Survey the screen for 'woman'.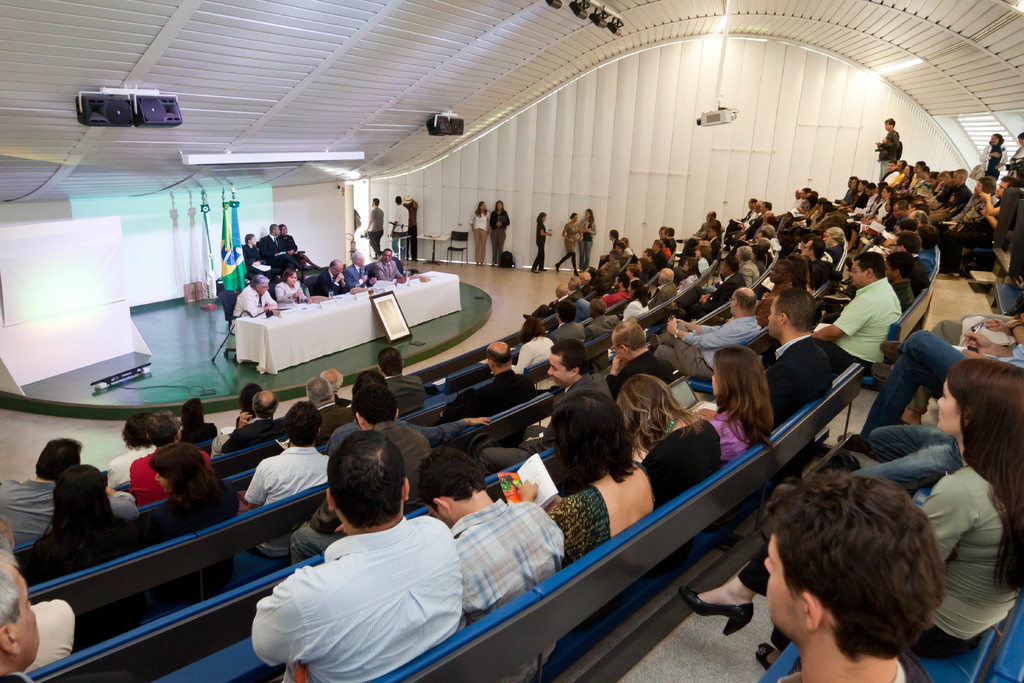
Survey found: [614,368,719,513].
